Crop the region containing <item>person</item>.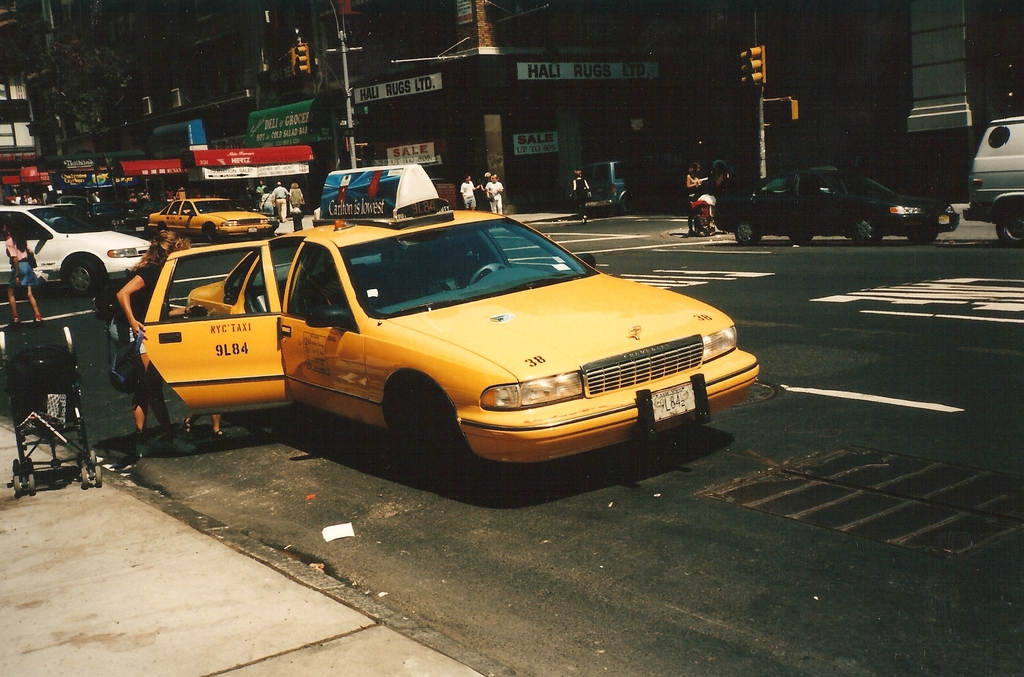
Crop region: [289,182,310,236].
